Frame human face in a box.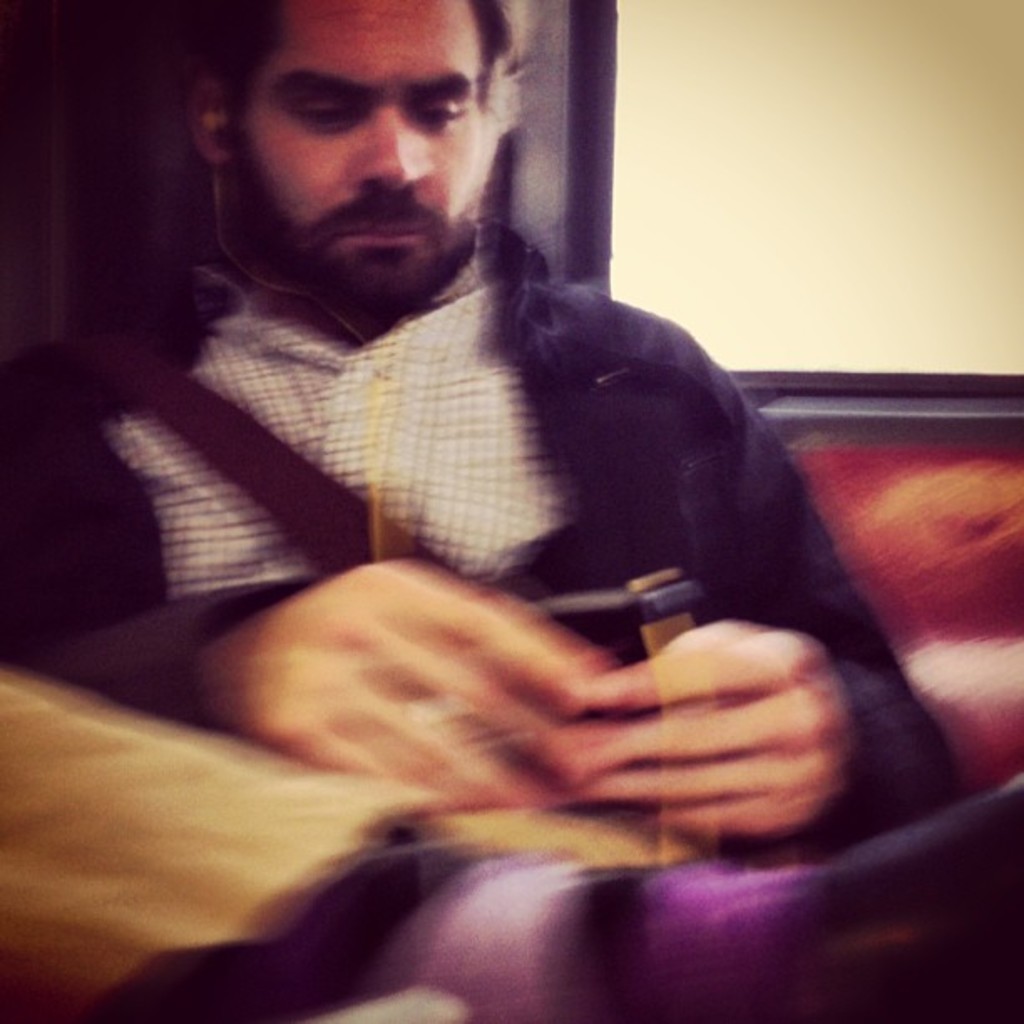
l=231, t=0, r=509, b=291.
